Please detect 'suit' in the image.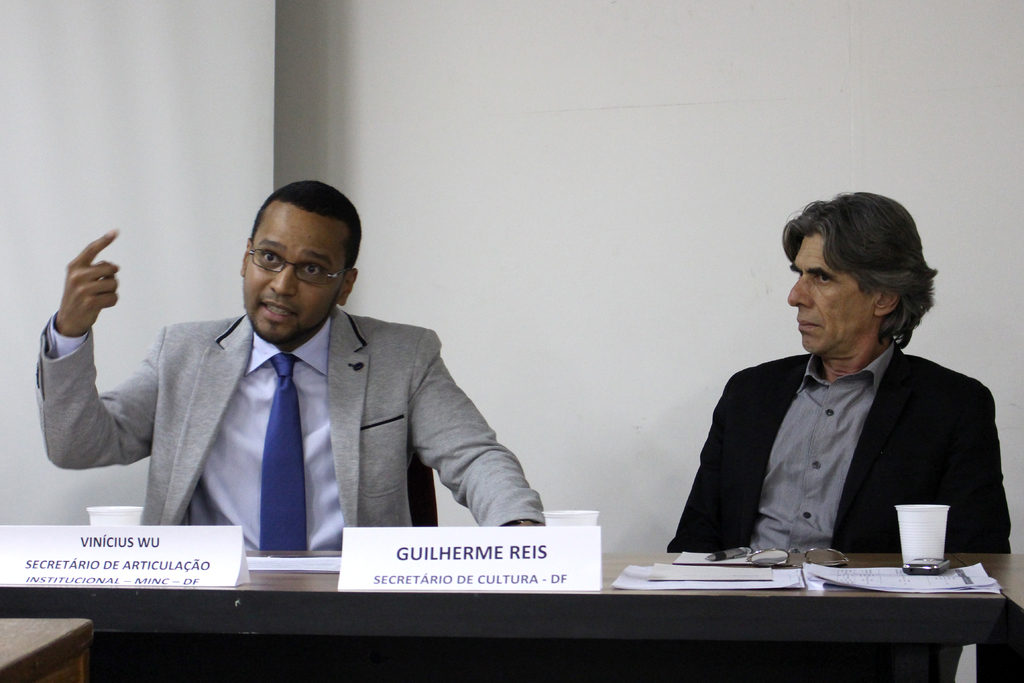
{"x1": 665, "y1": 339, "x2": 1012, "y2": 682}.
